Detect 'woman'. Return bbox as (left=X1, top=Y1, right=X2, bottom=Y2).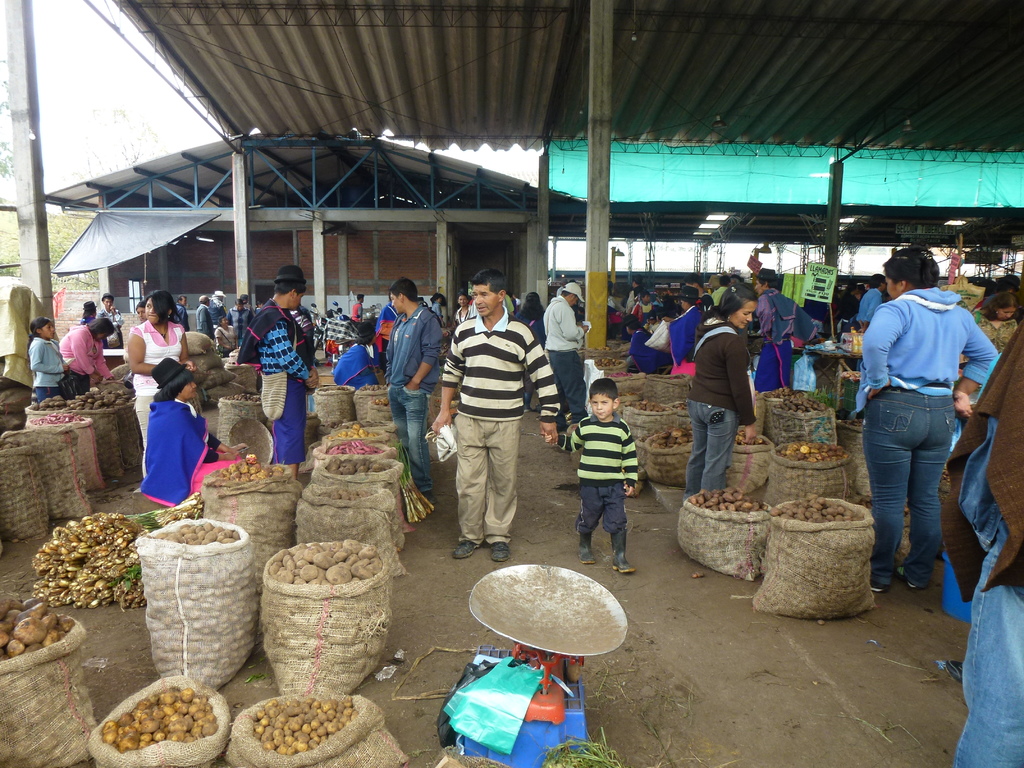
(left=623, top=316, right=677, bottom=373).
